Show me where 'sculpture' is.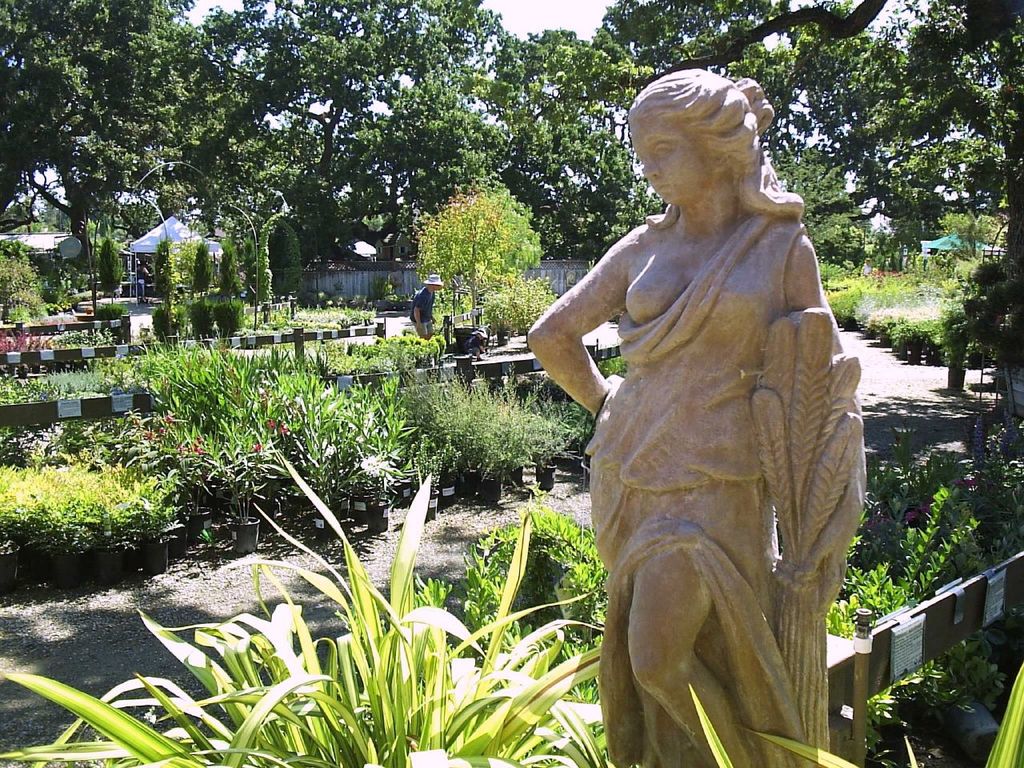
'sculpture' is at (x1=537, y1=69, x2=875, y2=767).
